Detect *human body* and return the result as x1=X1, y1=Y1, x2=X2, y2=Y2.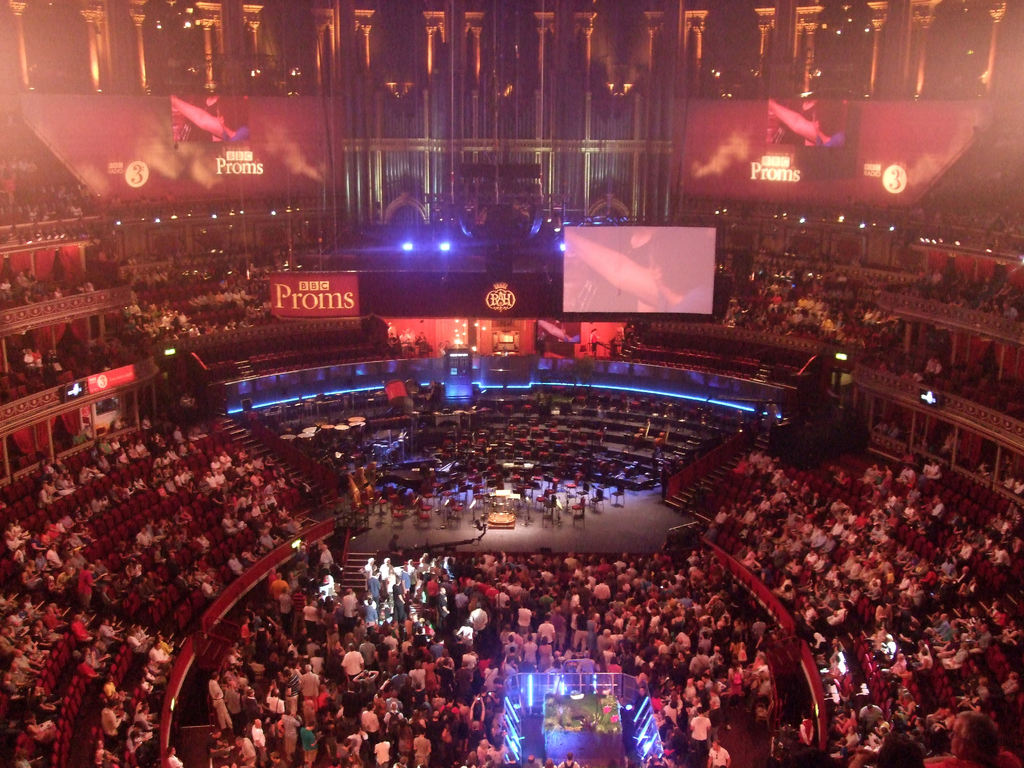
x1=248, y1=712, x2=264, y2=760.
